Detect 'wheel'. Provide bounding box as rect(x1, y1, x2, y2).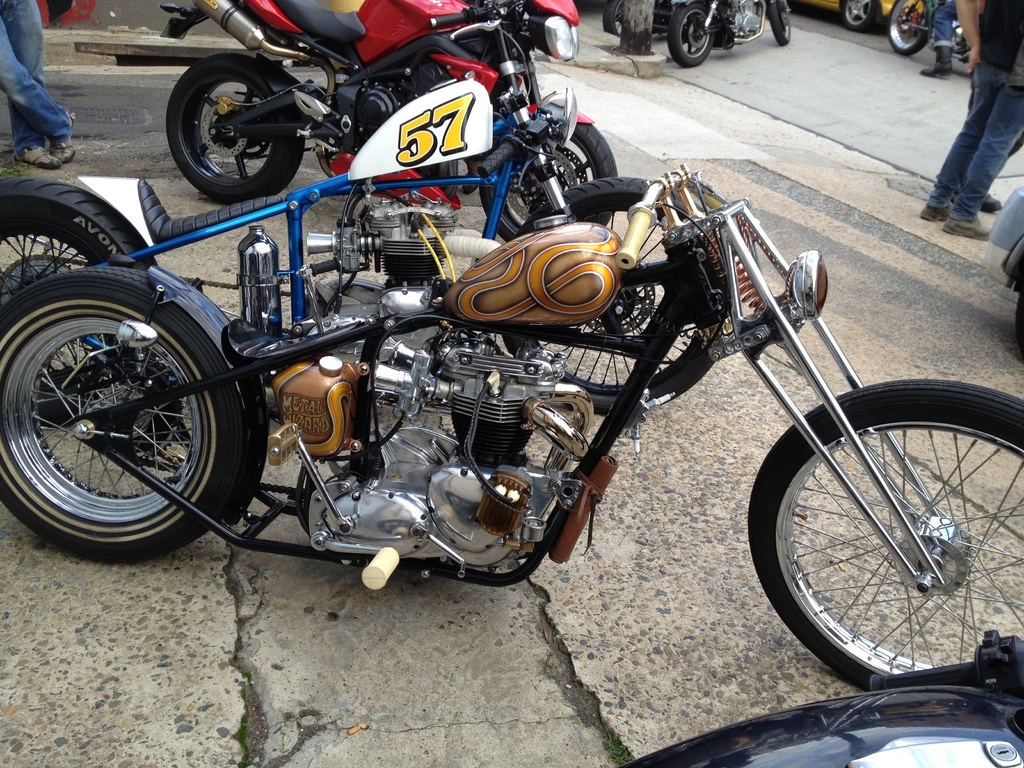
rect(475, 122, 616, 242).
